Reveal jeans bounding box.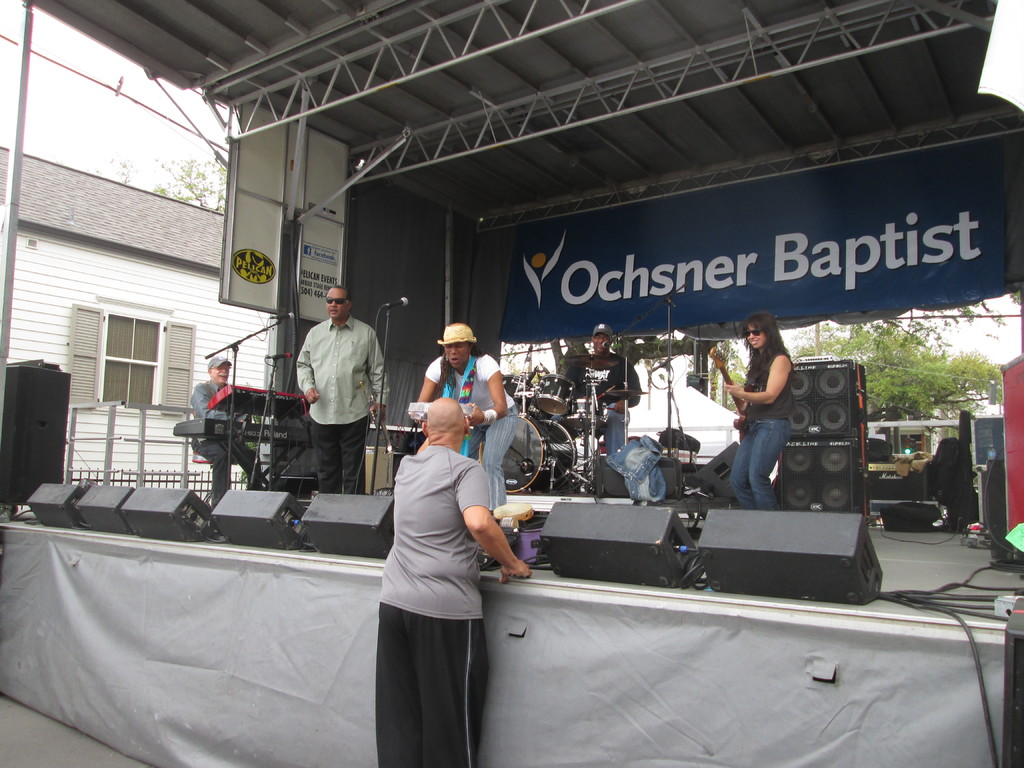
Revealed: <region>730, 419, 796, 511</region>.
